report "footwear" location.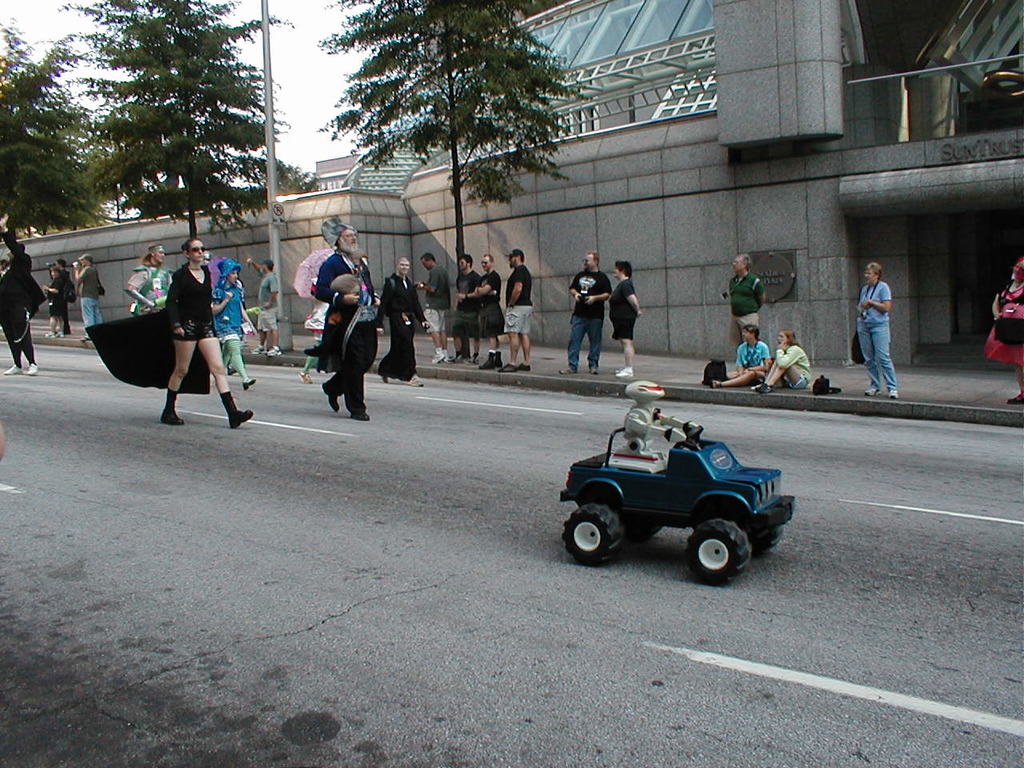
Report: detection(1006, 390, 1023, 408).
